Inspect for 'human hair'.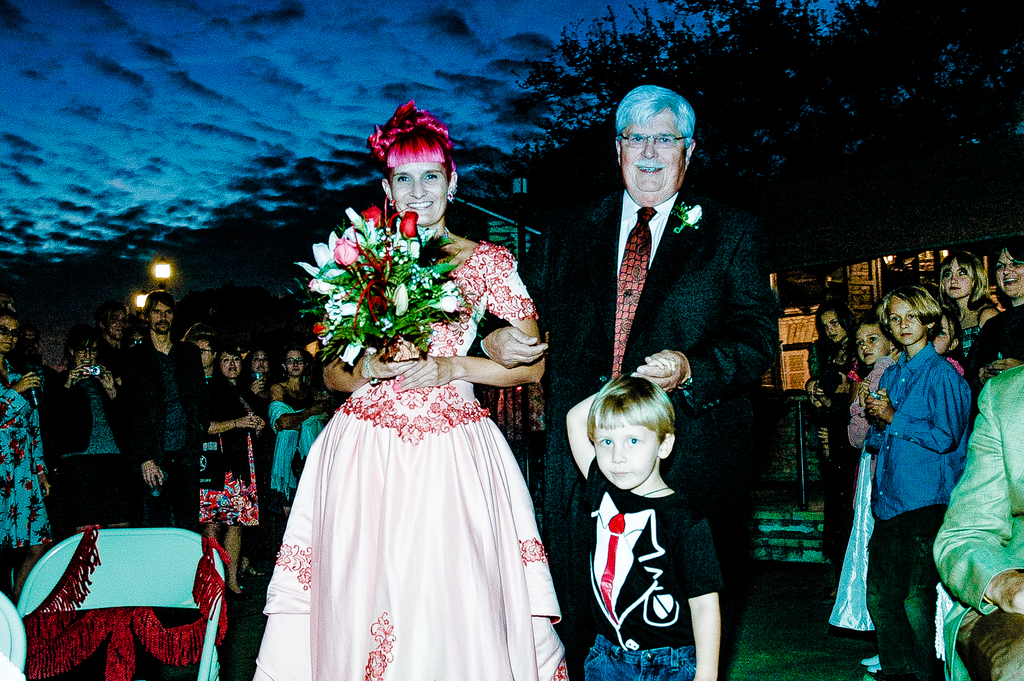
Inspection: [586,374,676,449].
